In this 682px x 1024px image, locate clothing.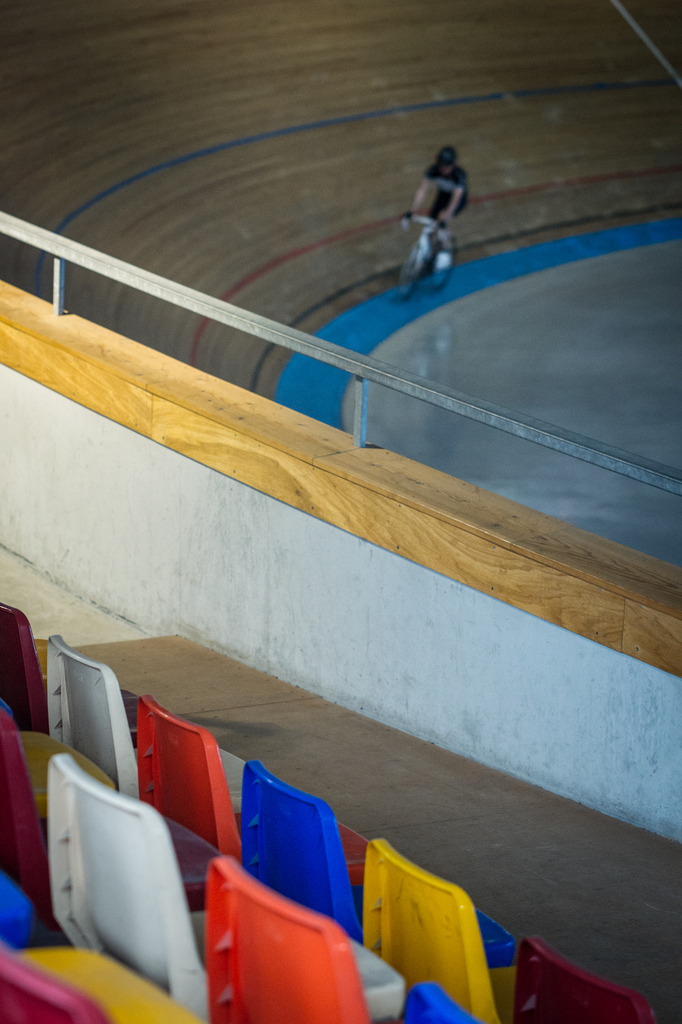
Bounding box: box(415, 161, 469, 220).
